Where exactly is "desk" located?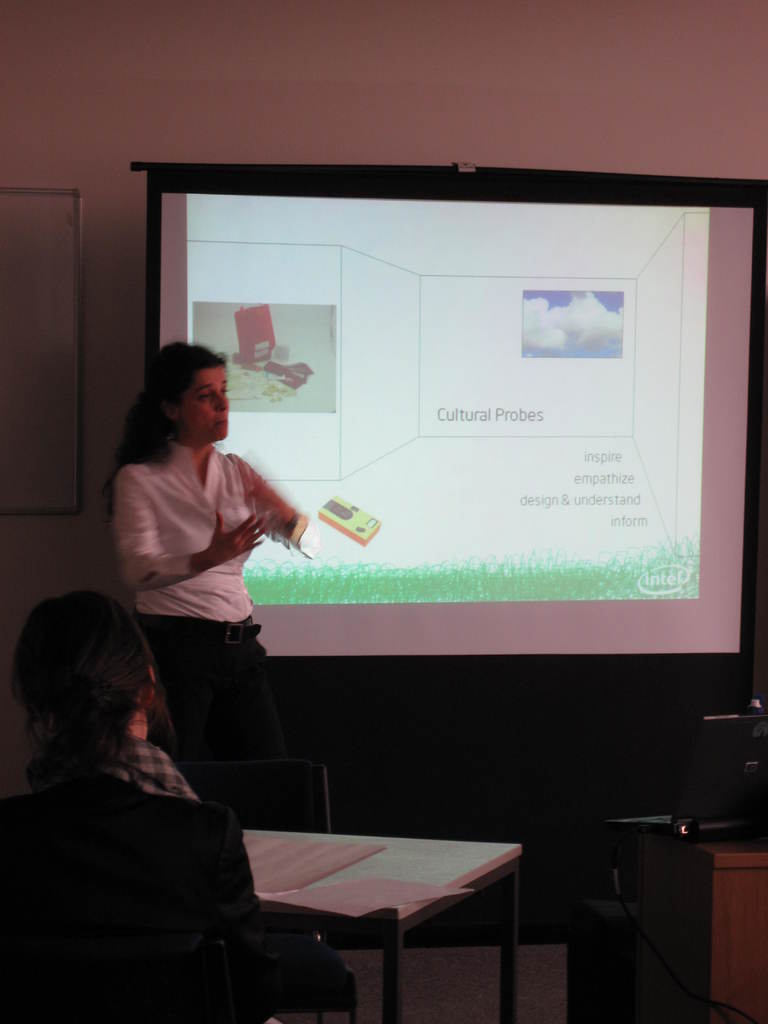
Its bounding box is box=[194, 807, 531, 997].
